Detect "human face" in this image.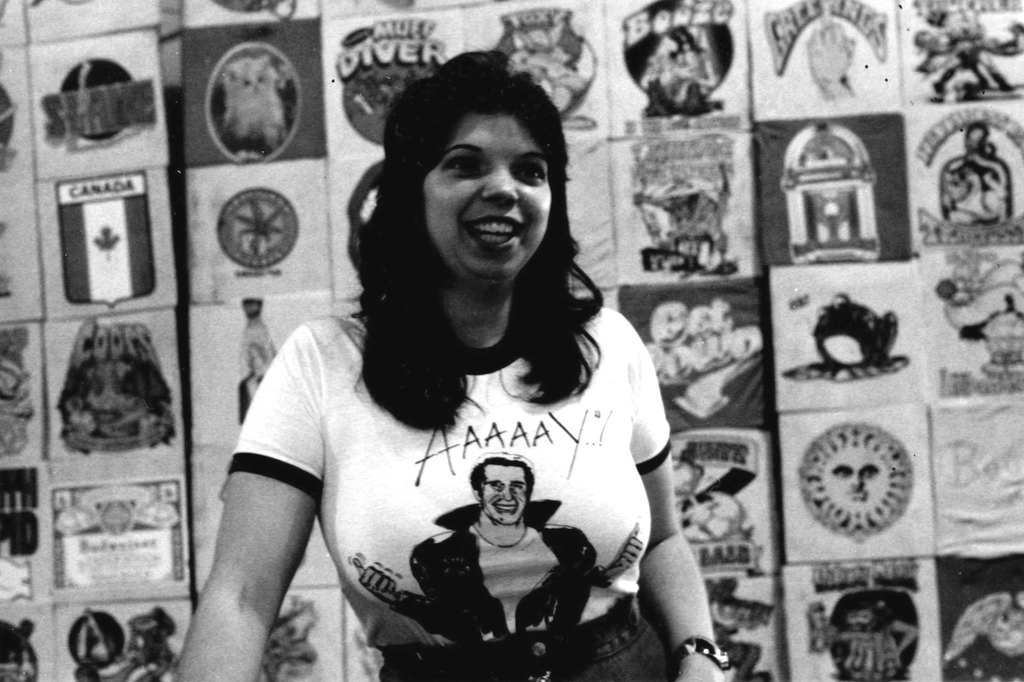
Detection: box=[424, 113, 553, 283].
